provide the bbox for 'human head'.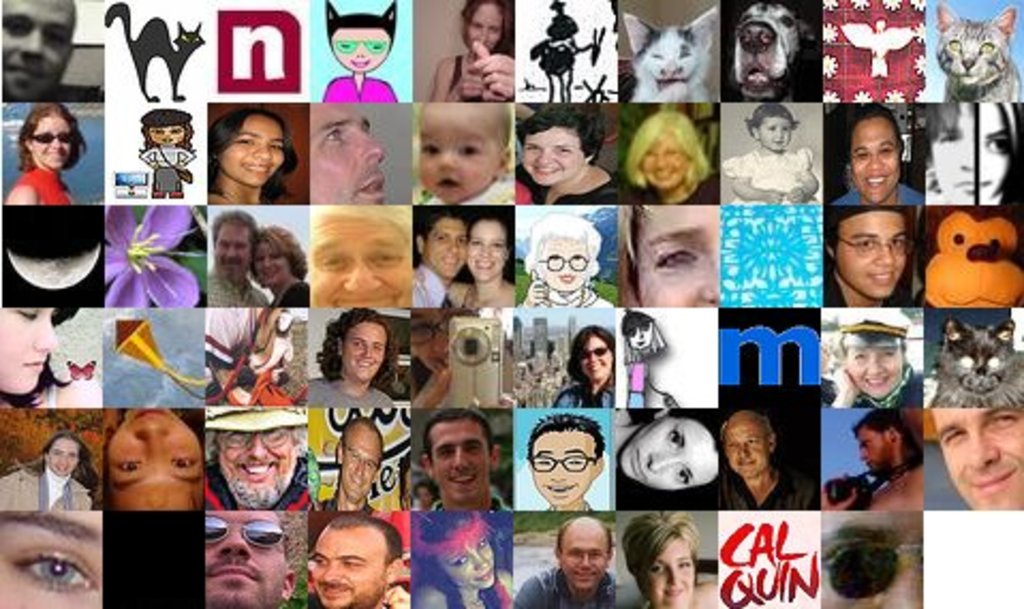
{"x1": 618, "y1": 412, "x2": 720, "y2": 491}.
